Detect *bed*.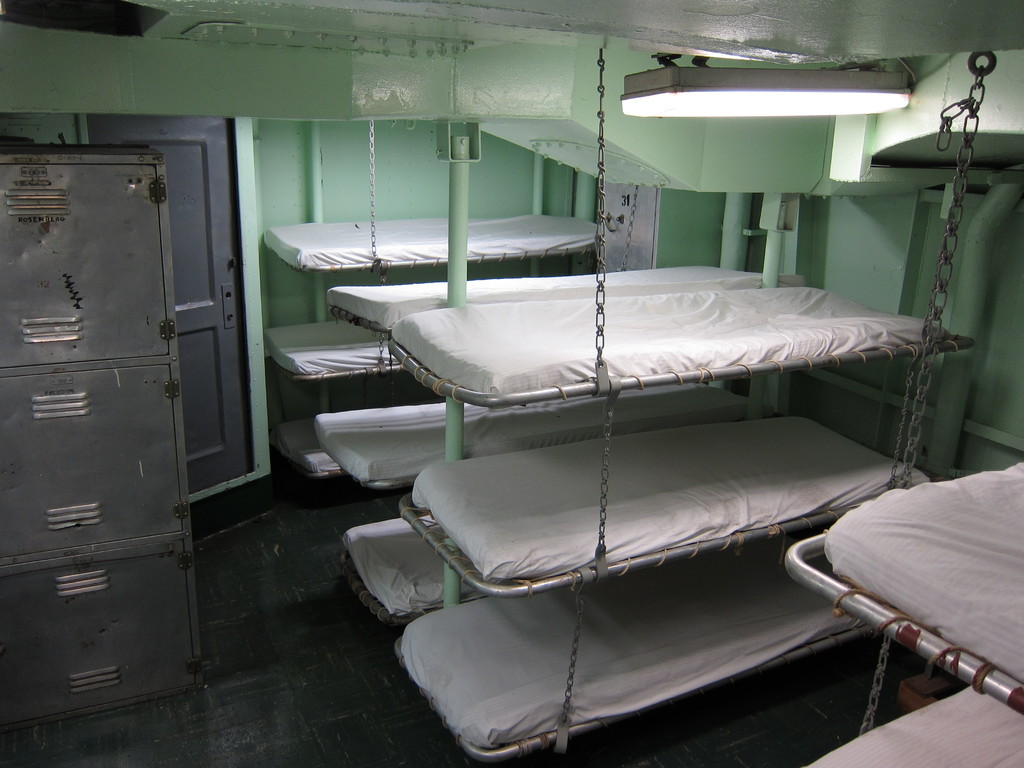
Detected at [392, 524, 876, 767].
